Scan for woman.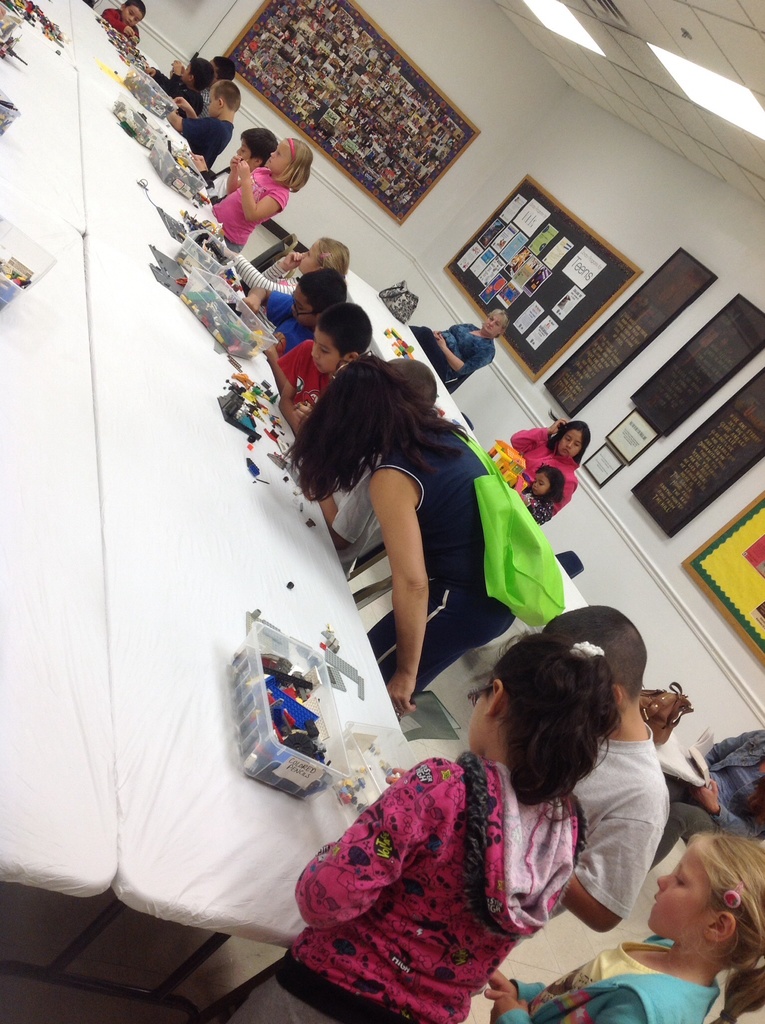
Scan result: {"left": 409, "top": 309, "right": 508, "bottom": 388}.
